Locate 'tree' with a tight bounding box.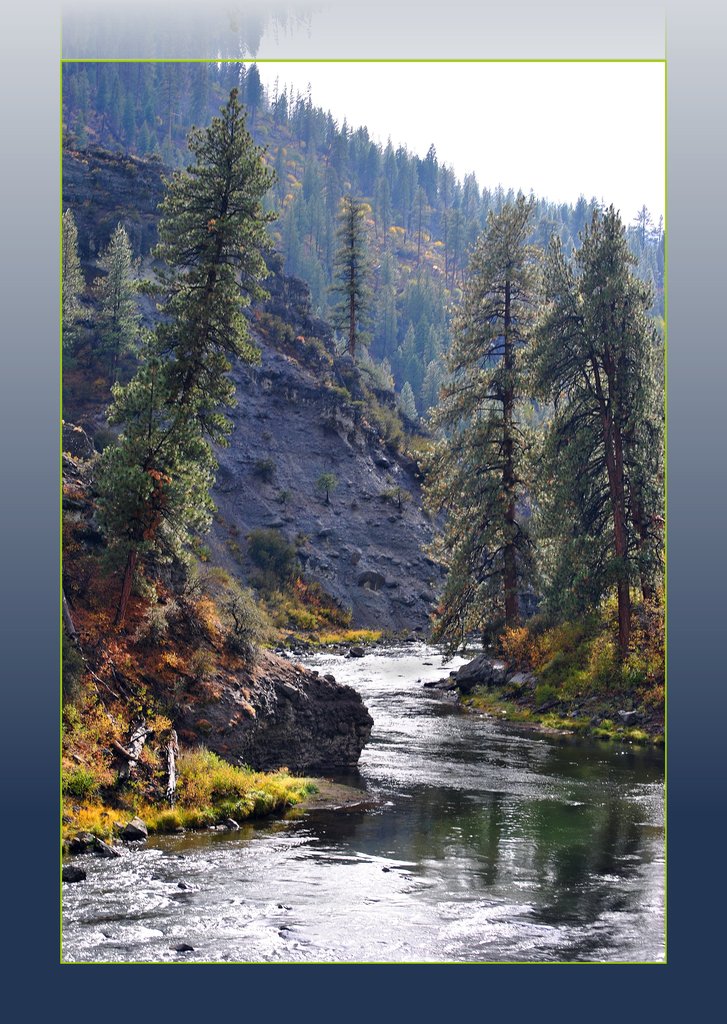
[x1=322, y1=470, x2=336, y2=500].
